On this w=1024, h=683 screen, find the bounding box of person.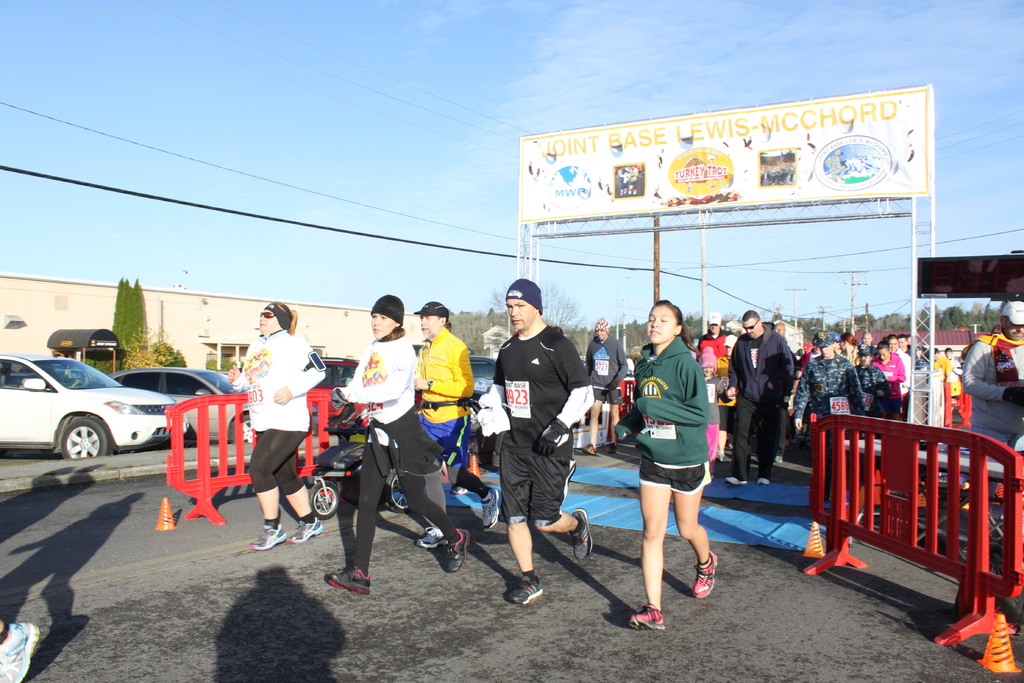
Bounding box: box(615, 303, 720, 633).
